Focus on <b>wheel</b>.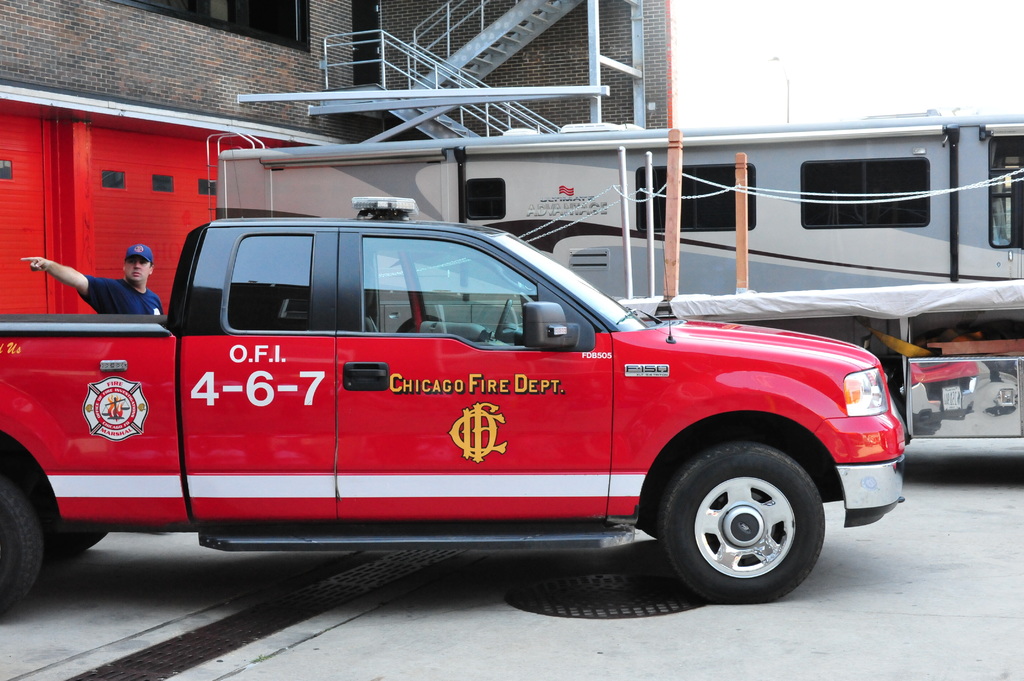
Focused at [495,300,511,339].
